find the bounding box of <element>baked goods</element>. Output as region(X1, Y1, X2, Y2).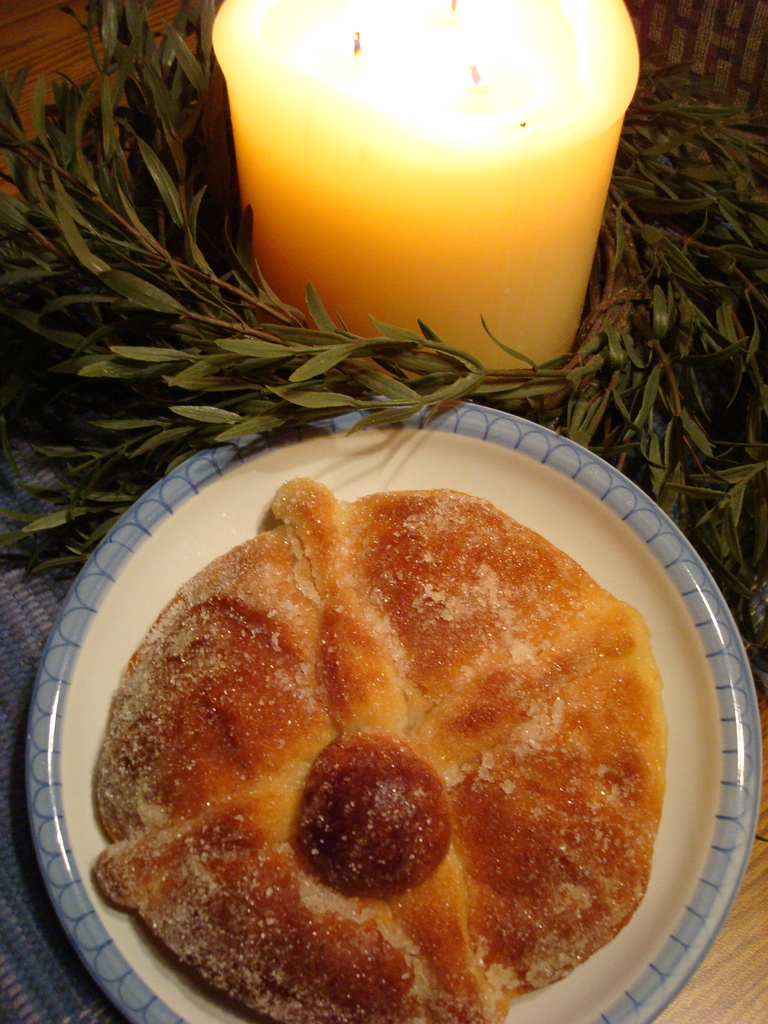
region(92, 477, 664, 1020).
